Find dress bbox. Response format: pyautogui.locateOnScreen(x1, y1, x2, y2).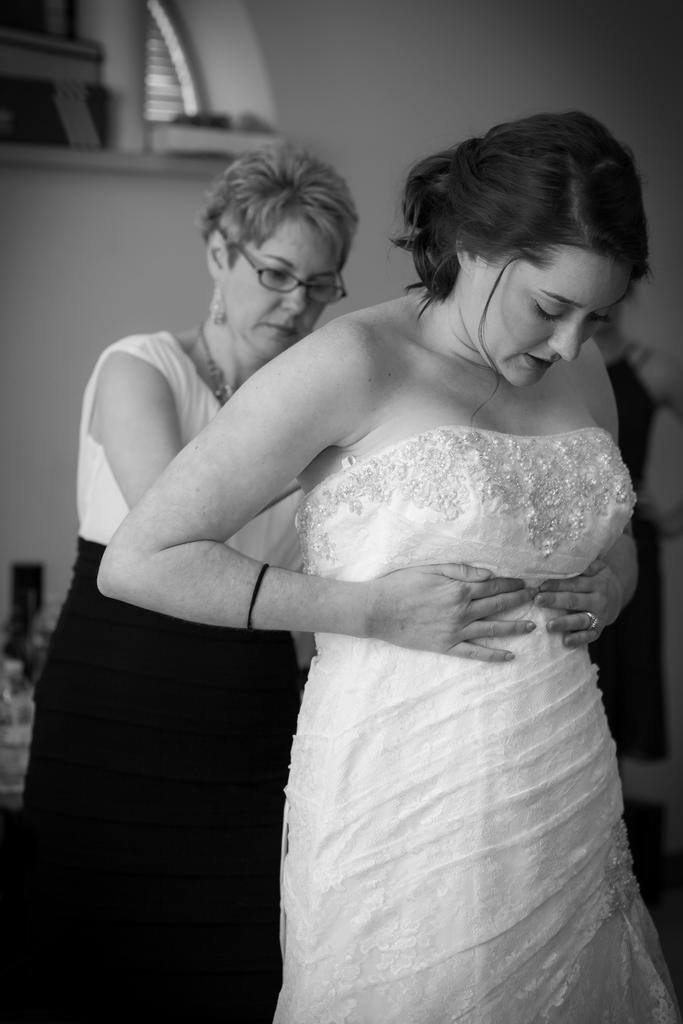
pyautogui.locateOnScreen(110, 268, 669, 998).
